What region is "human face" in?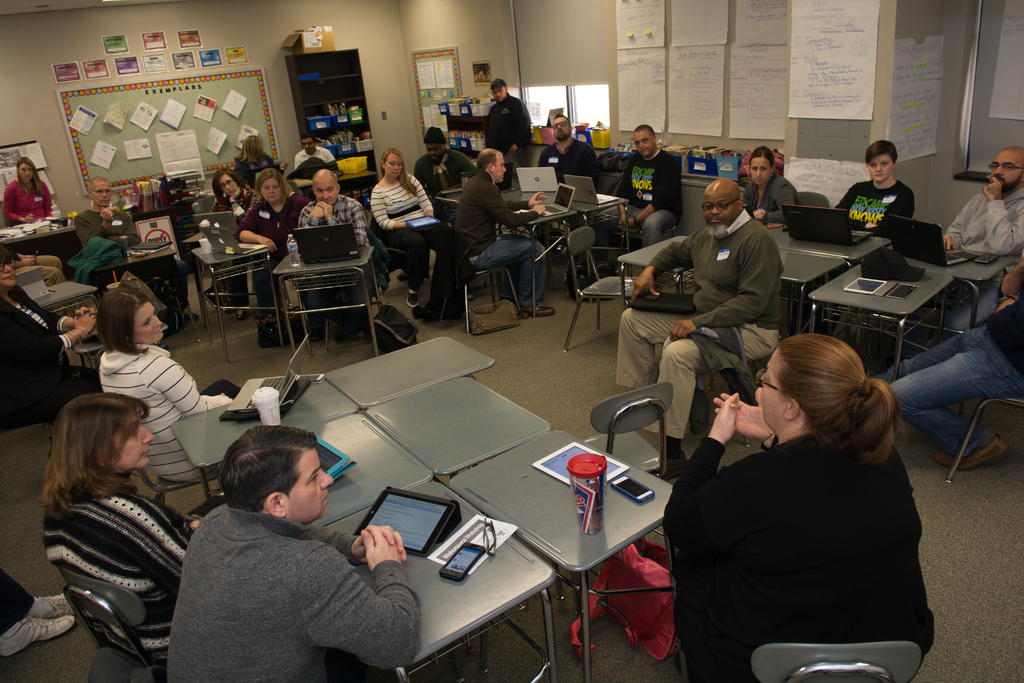
133 305 164 345.
